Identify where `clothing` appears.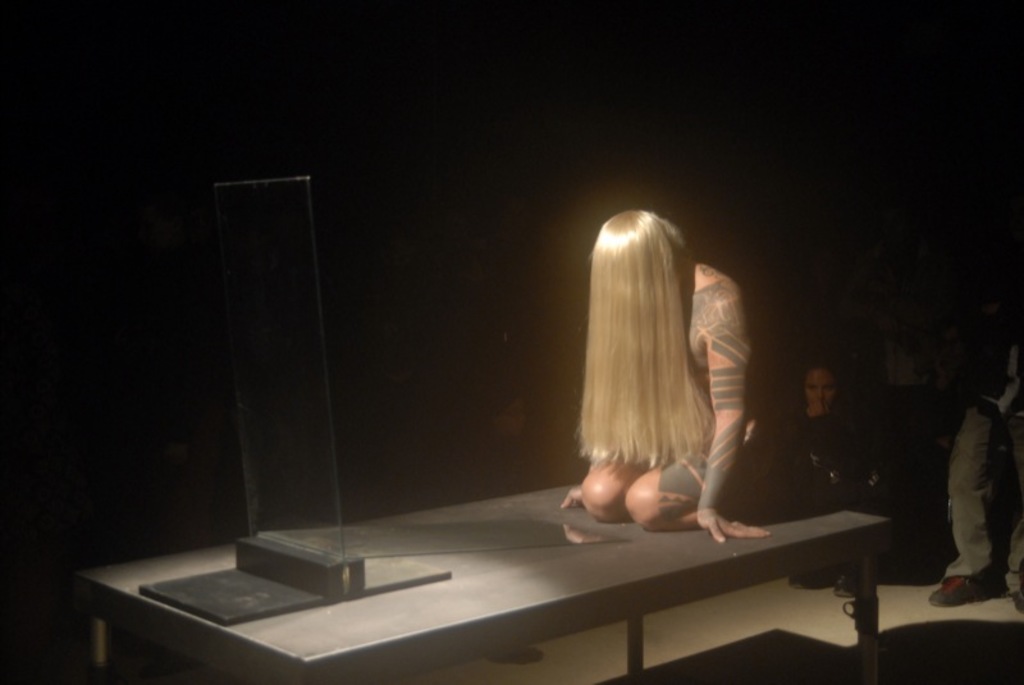
Appears at bbox=[750, 402, 901, 511].
